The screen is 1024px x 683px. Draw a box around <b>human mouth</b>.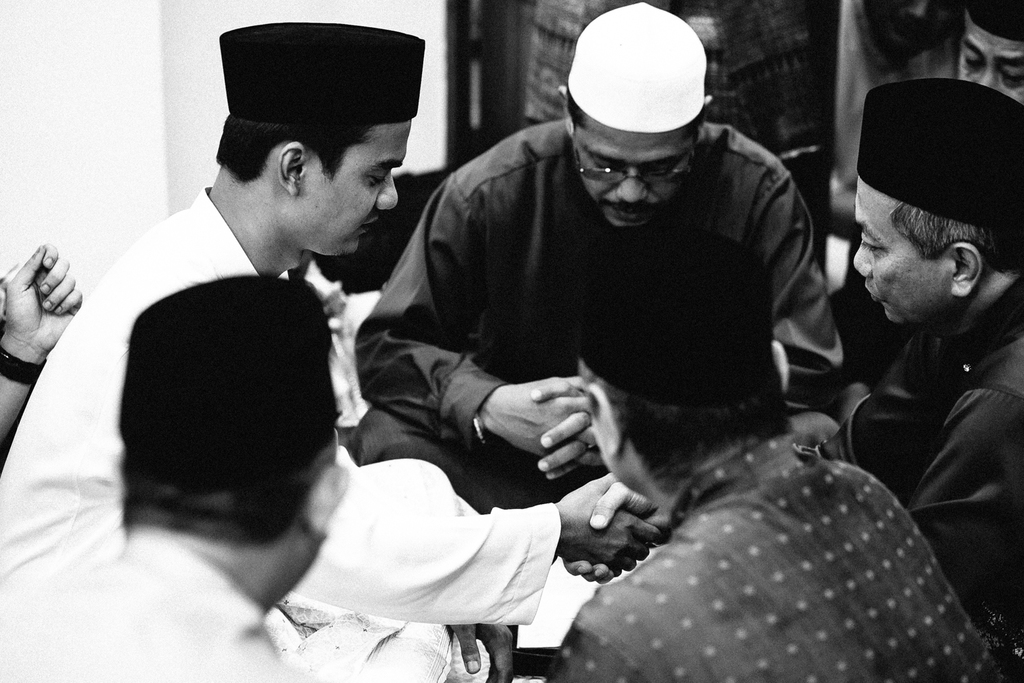
crop(614, 206, 644, 222).
